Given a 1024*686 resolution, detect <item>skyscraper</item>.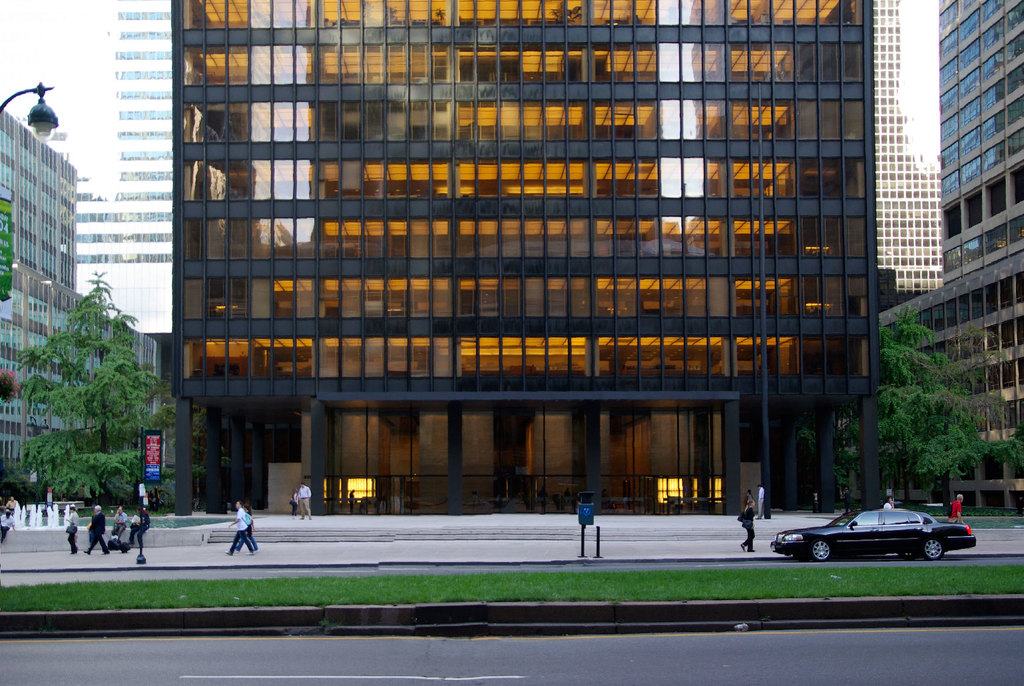
bbox=(876, 0, 955, 291).
